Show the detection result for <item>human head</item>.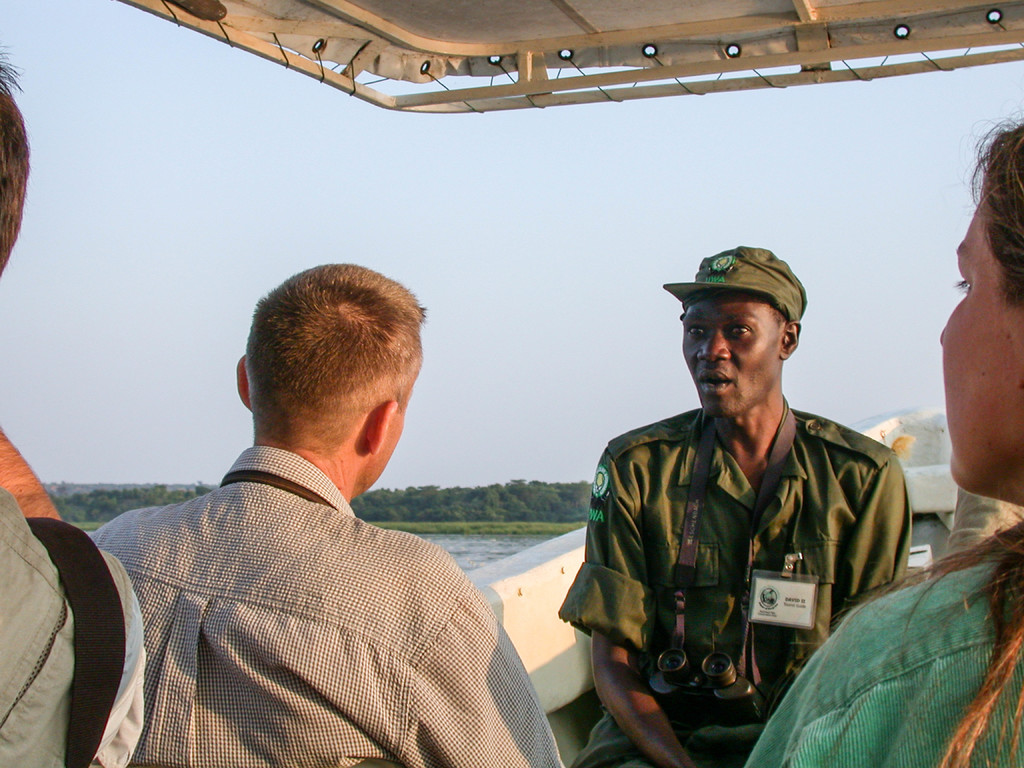
x1=0 y1=83 x2=29 y2=280.
